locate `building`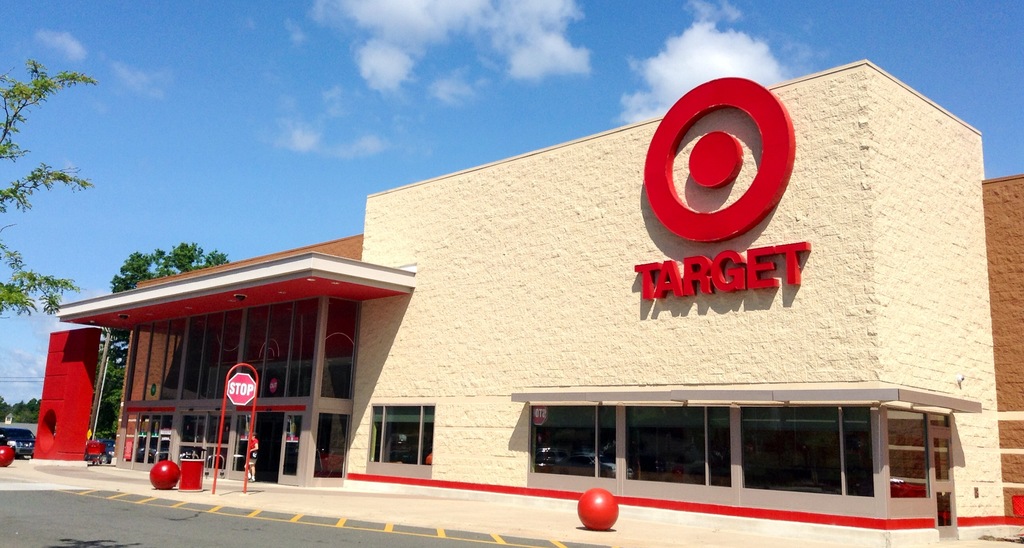
box(54, 57, 1023, 547)
